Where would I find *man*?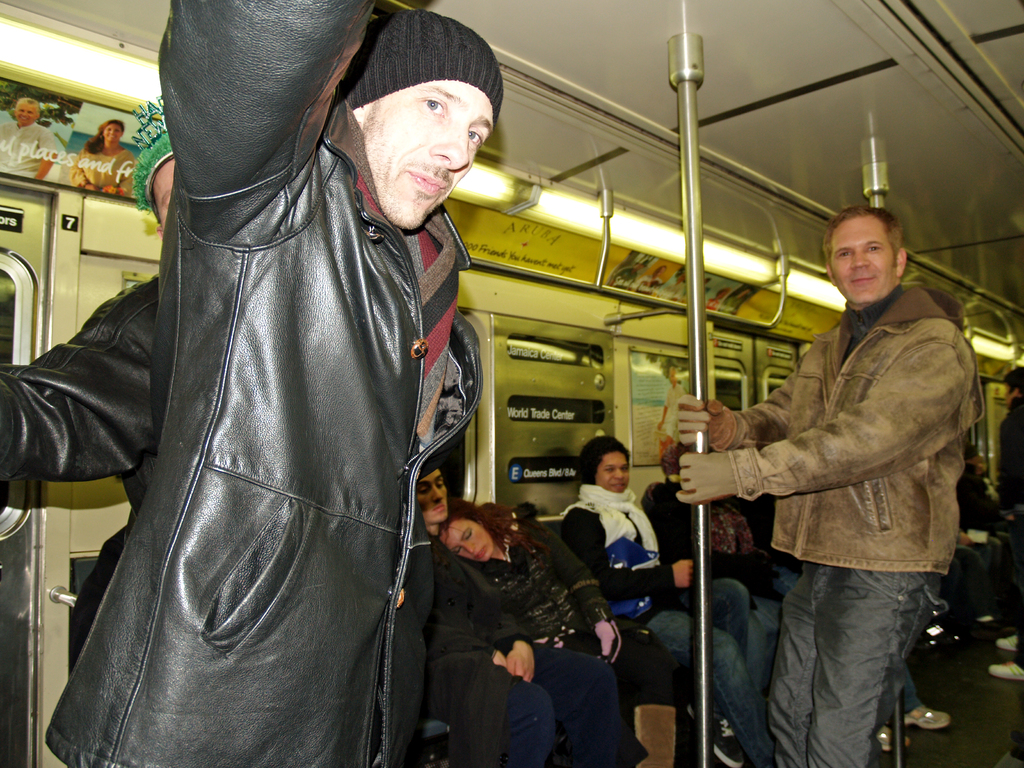
At [988, 358, 1023, 684].
